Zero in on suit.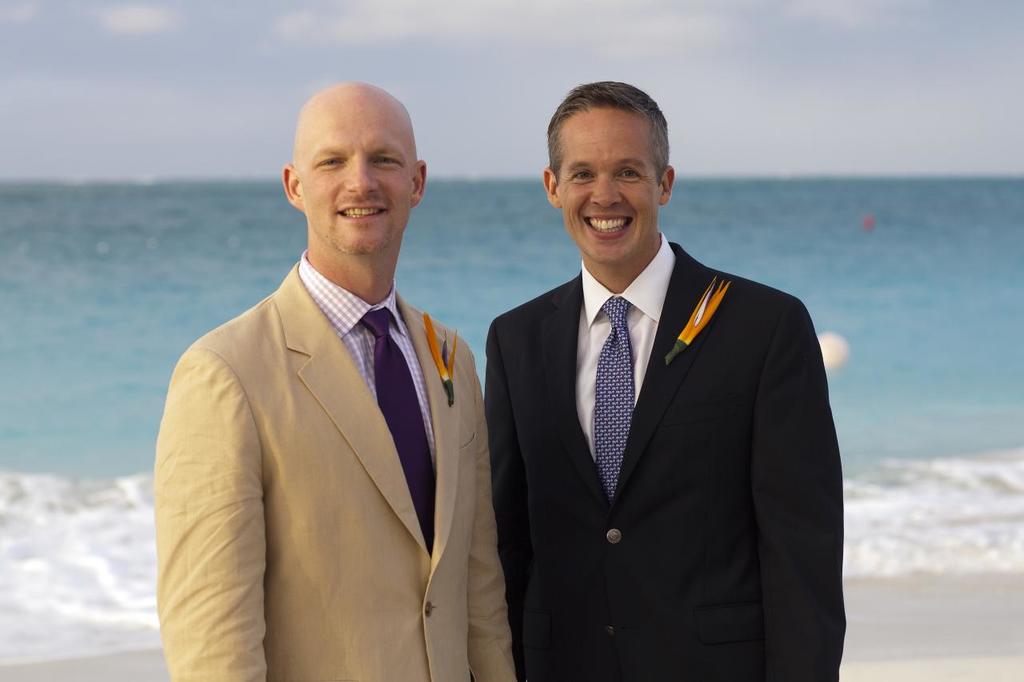
Zeroed in: [x1=484, y1=233, x2=851, y2=678].
